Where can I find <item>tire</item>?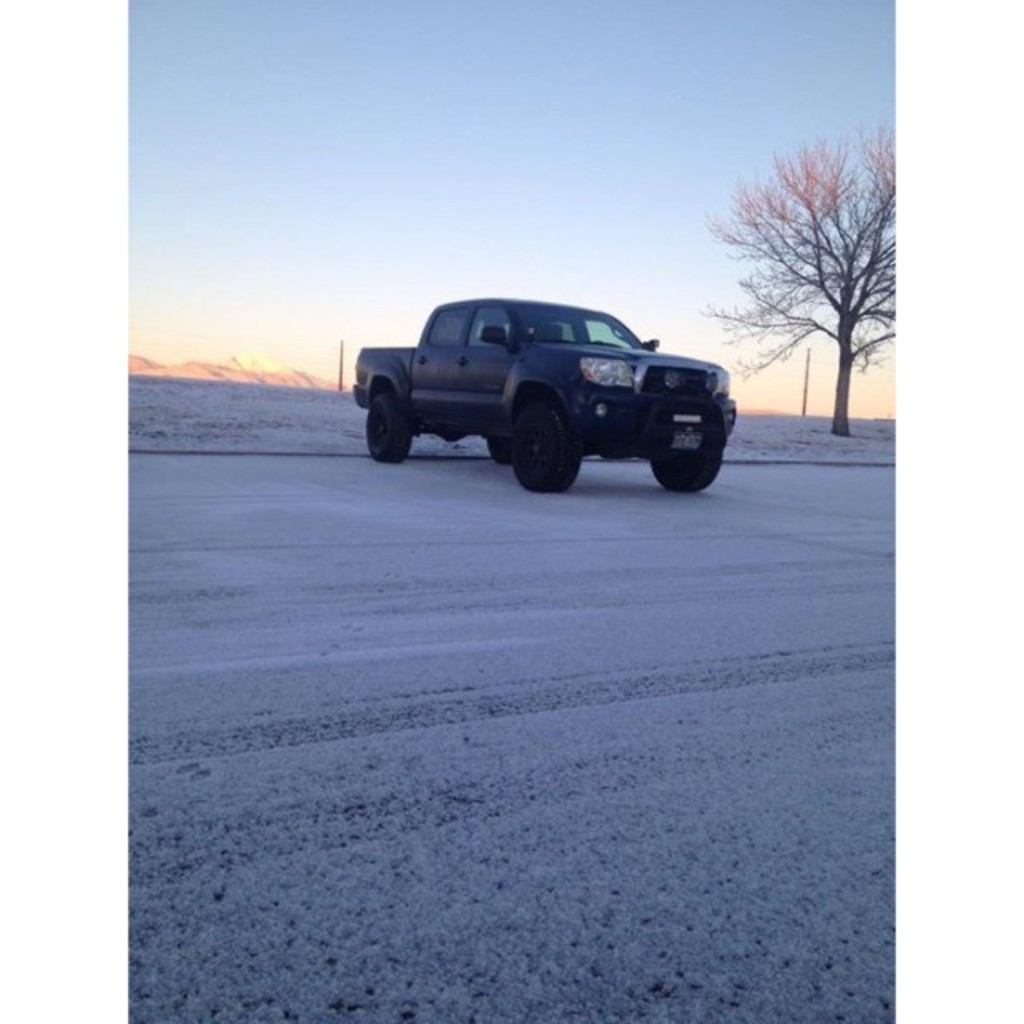
You can find it at (x1=514, y1=400, x2=578, y2=483).
